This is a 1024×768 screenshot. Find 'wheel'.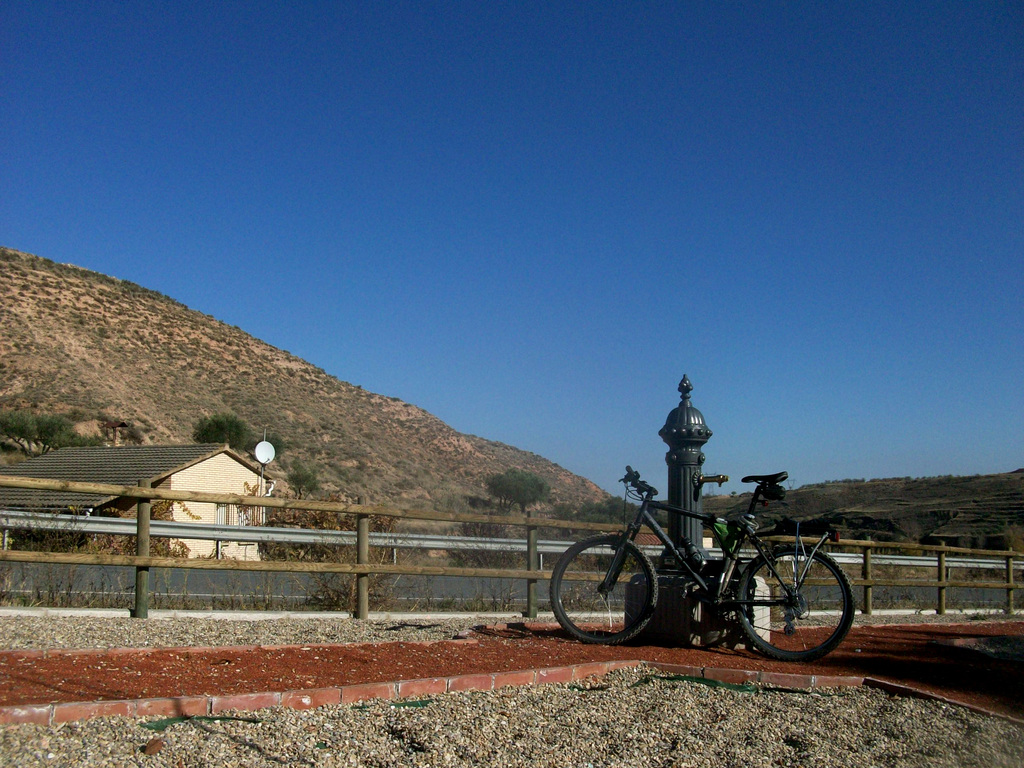
Bounding box: x1=551 y1=535 x2=659 y2=646.
